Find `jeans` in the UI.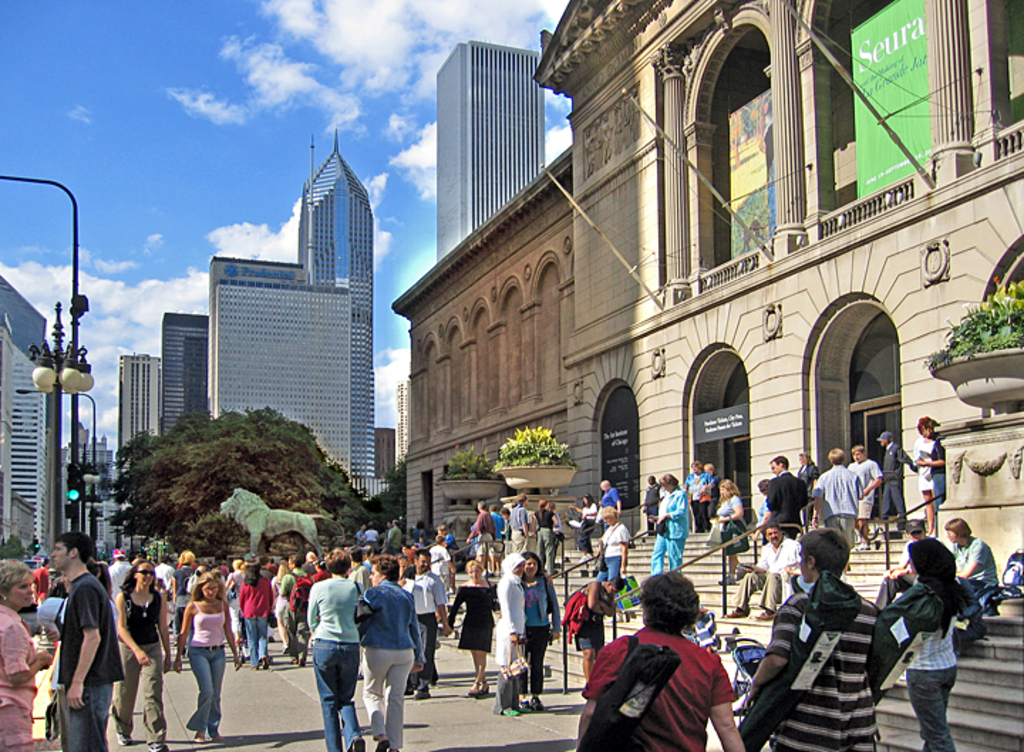
UI element at <box>704,502,715,520</box>.
